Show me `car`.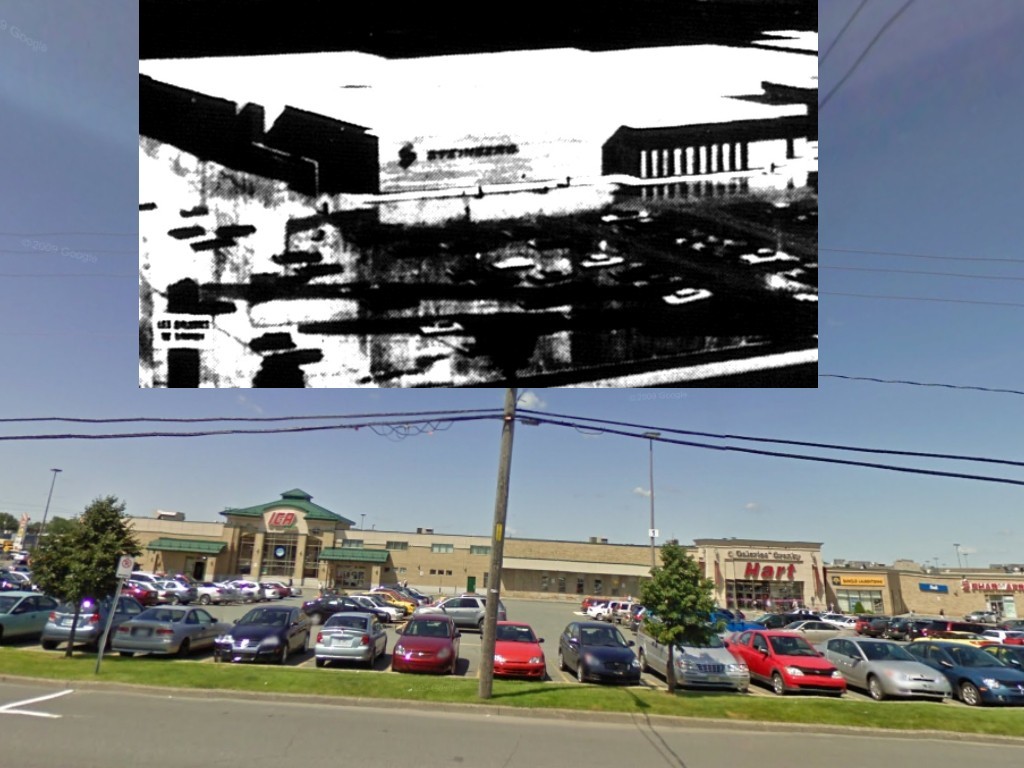
`car` is here: Rect(36, 598, 147, 653).
